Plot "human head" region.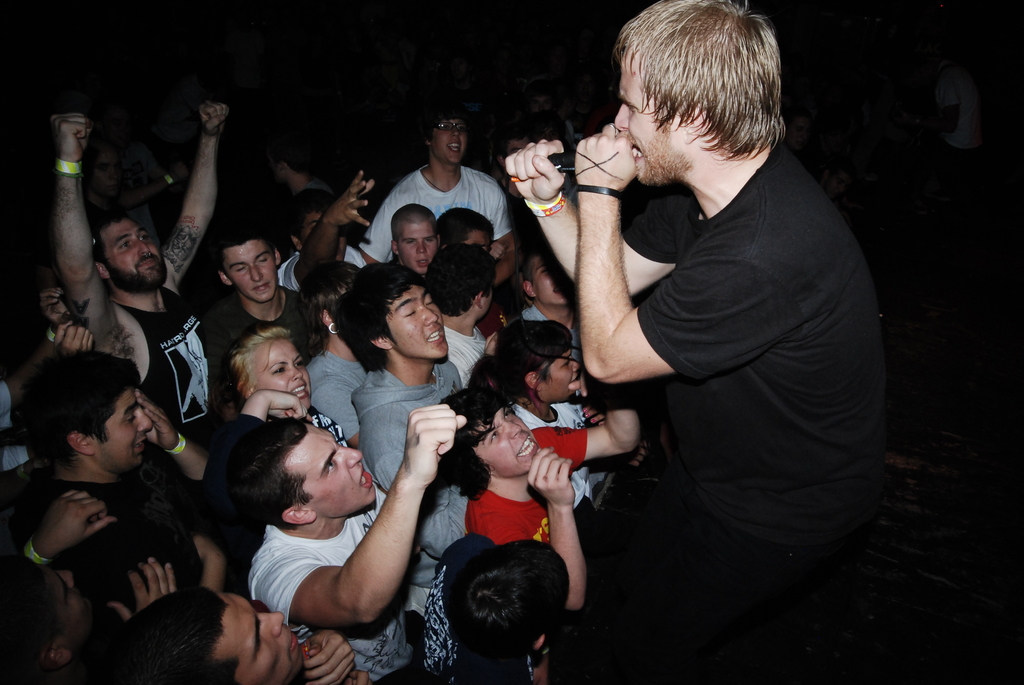
Plotted at (212,411,378,526).
